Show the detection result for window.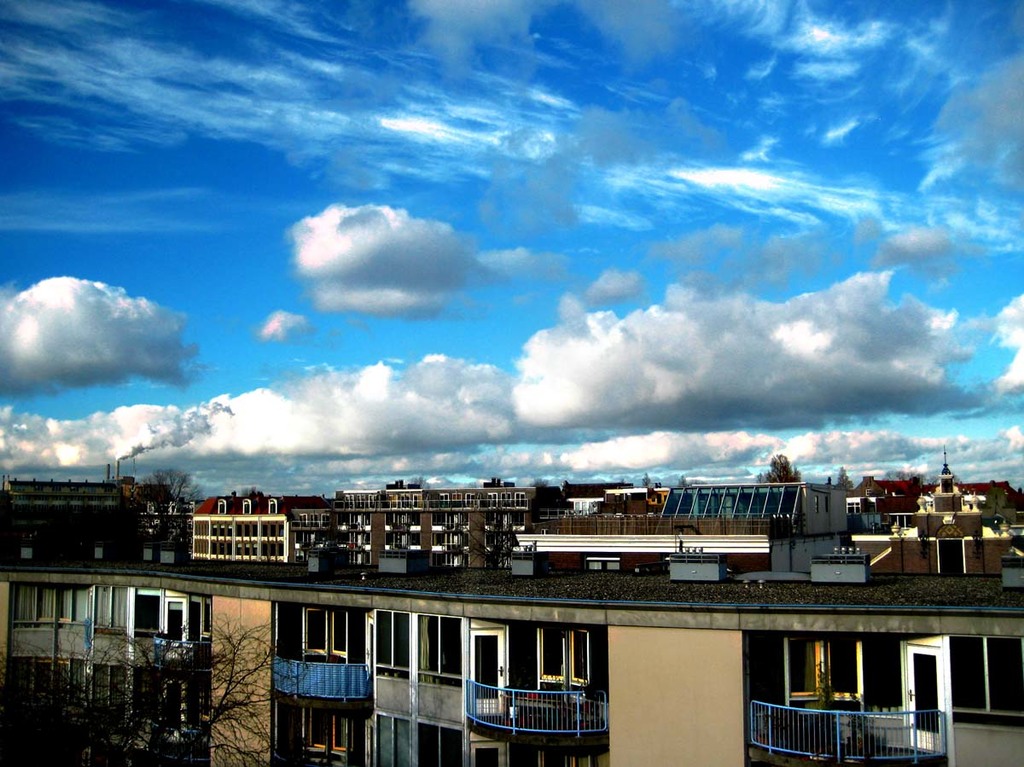
Rect(359, 532, 371, 551).
